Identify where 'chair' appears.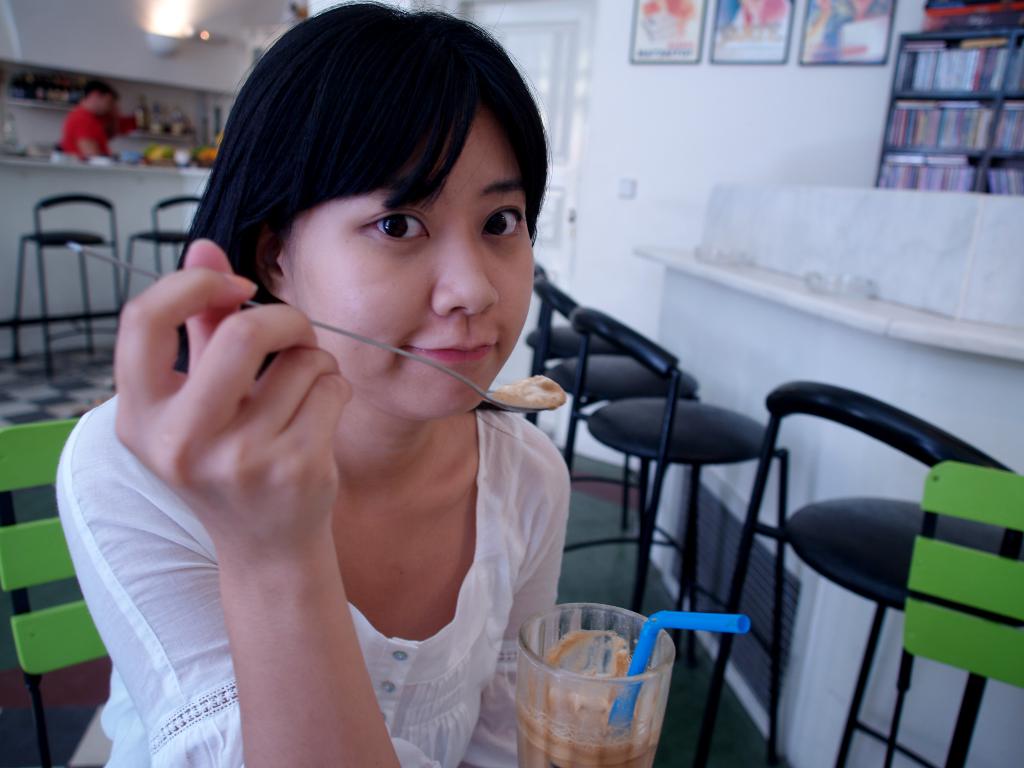
Appears at rect(512, 259, 634, 428).
